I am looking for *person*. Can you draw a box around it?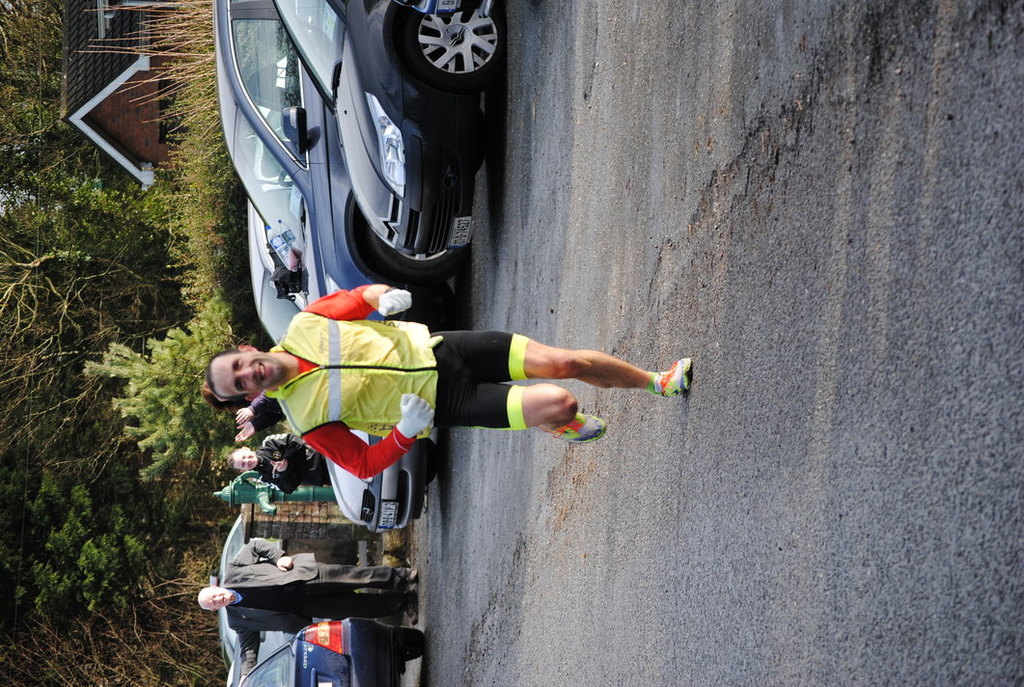
Sure, the bounding box is [x1=197, y1=535, x2=418, y2=674].
